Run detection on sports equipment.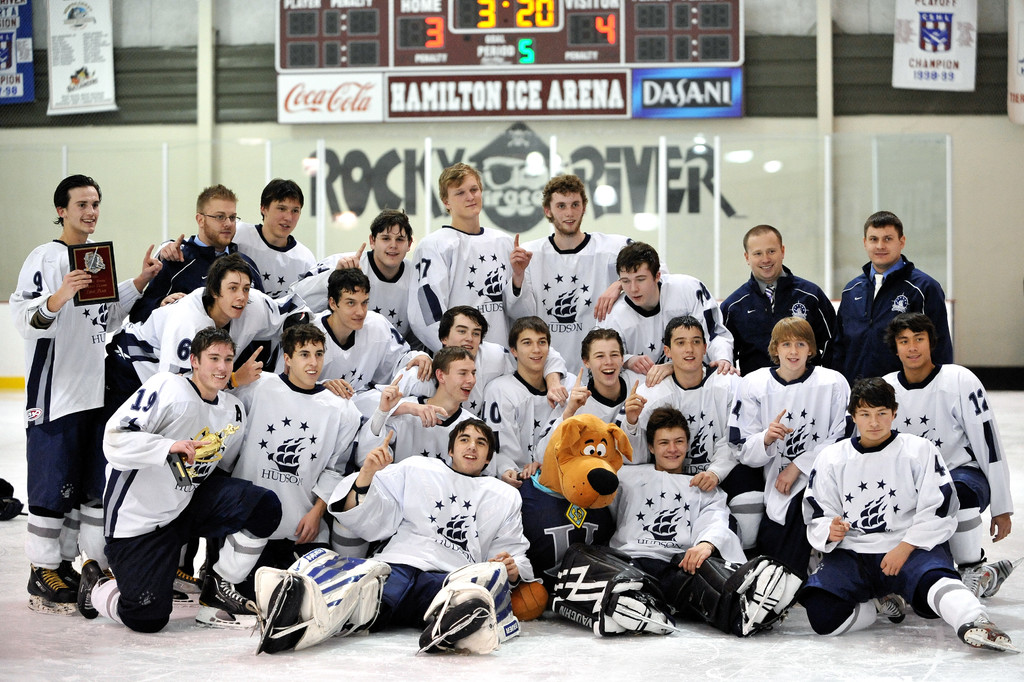
Result: bbox=(27, 568, 76, 613).
